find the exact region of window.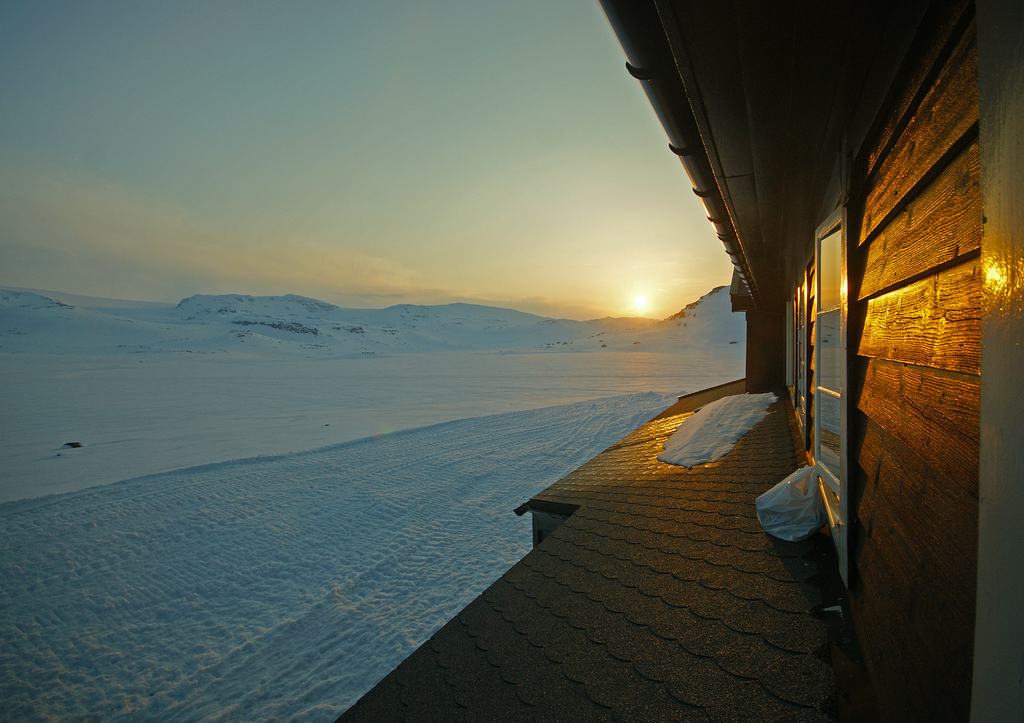
Exact region: <box>795,269,810,445</box>.
